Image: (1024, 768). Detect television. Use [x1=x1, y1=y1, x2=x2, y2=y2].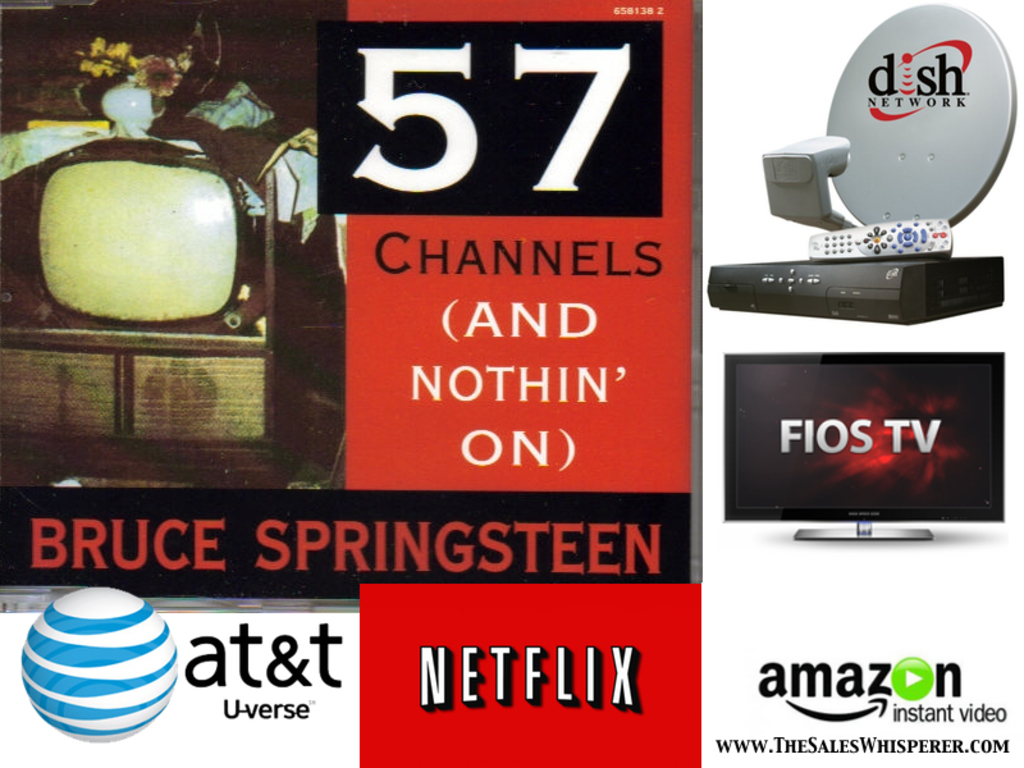
[x1=724, y1=349, x2=1004, y2=543].
